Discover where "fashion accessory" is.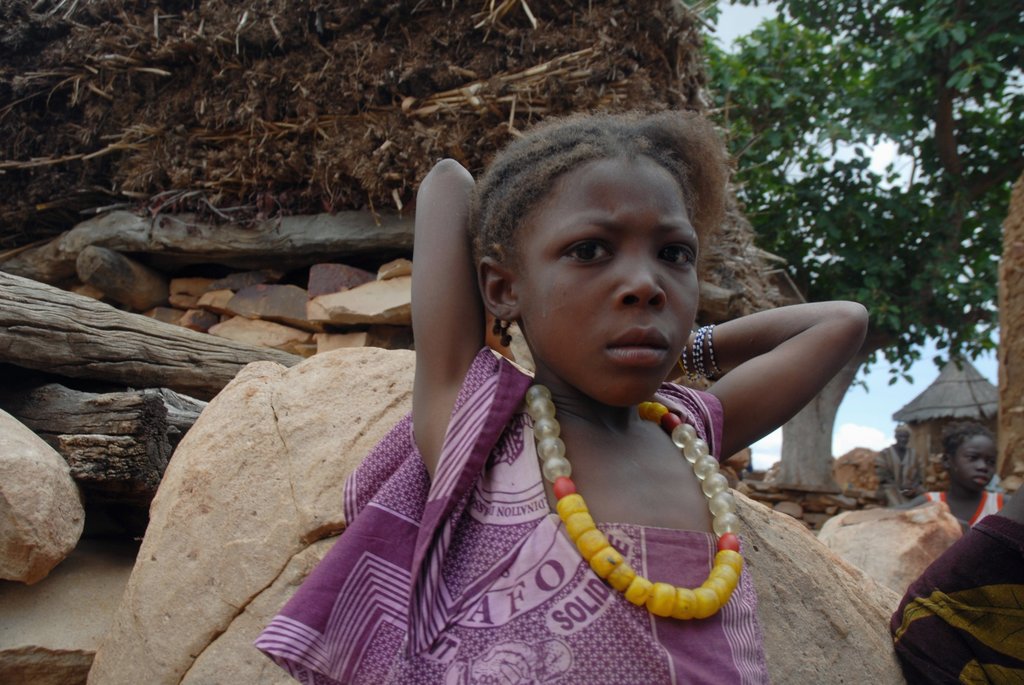
Discovered at (left=534, top=373, right=743, bottom=631).
